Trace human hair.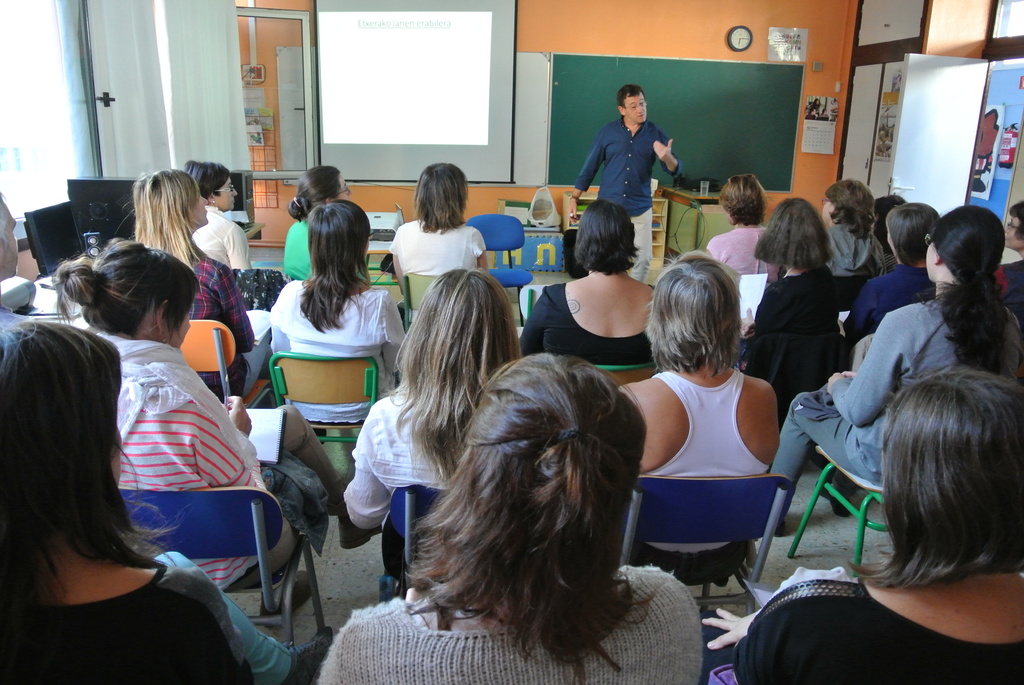
Traced to {"left": 56, "top": 242, "right": 200, "bottom": 334}.
